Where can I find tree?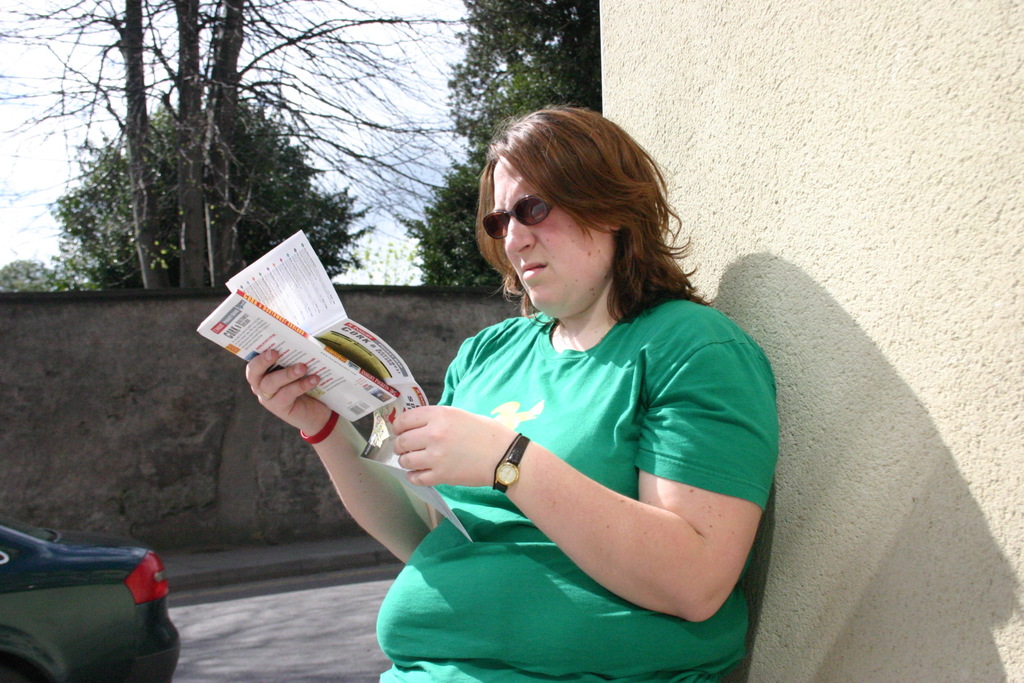
You can find it at l=50, t=95, r=378, b=293.
